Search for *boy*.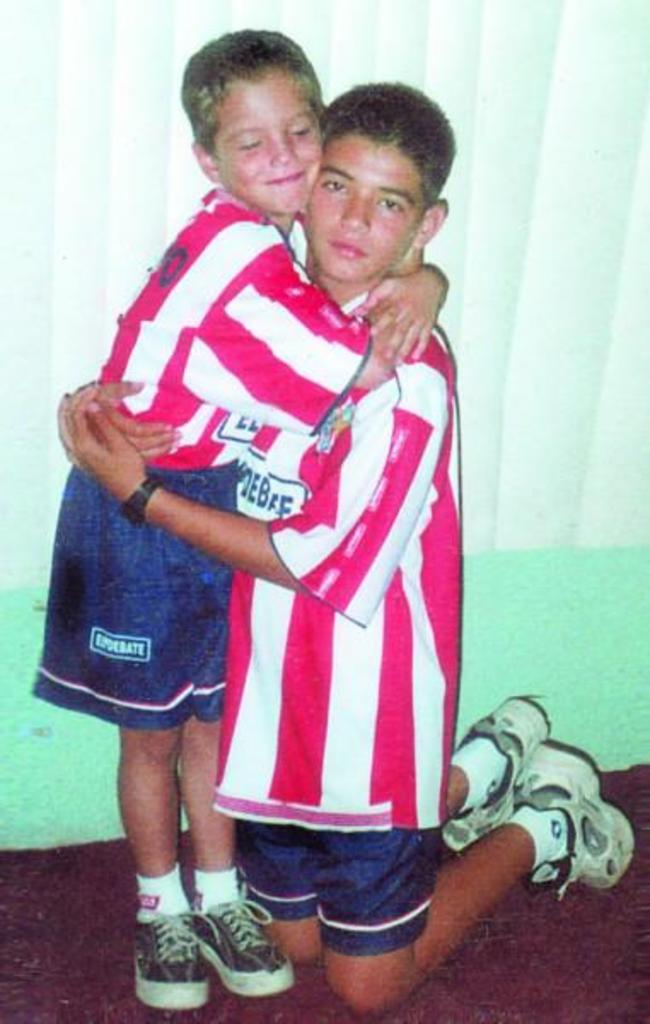
Found at Rect(32, 27, 454, 1009).
